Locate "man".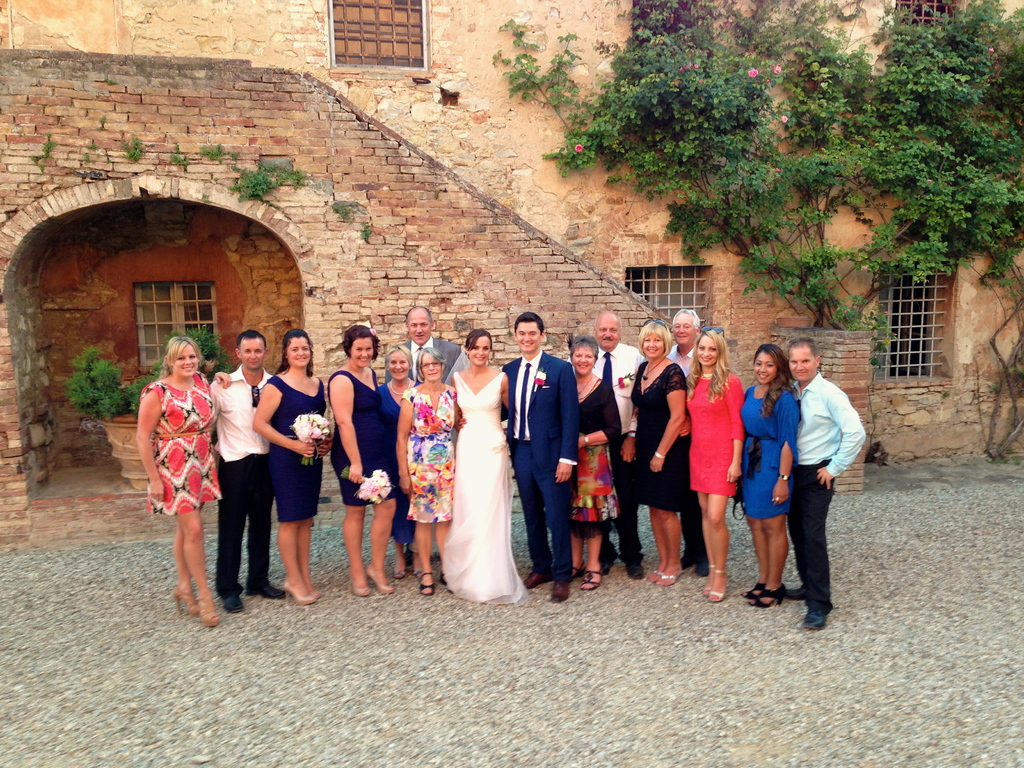
Bounding box: l=566, t=309, r=646, b=579.
